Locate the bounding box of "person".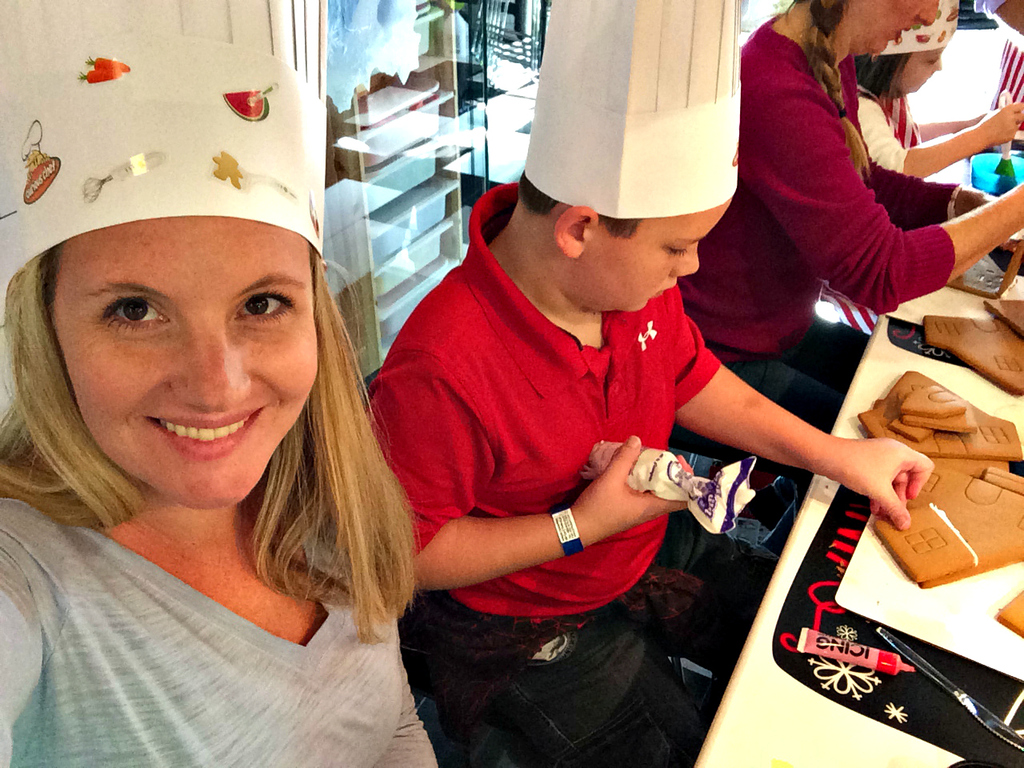
Bounding box: [left=356, top=0, right=931, bottom=767].
